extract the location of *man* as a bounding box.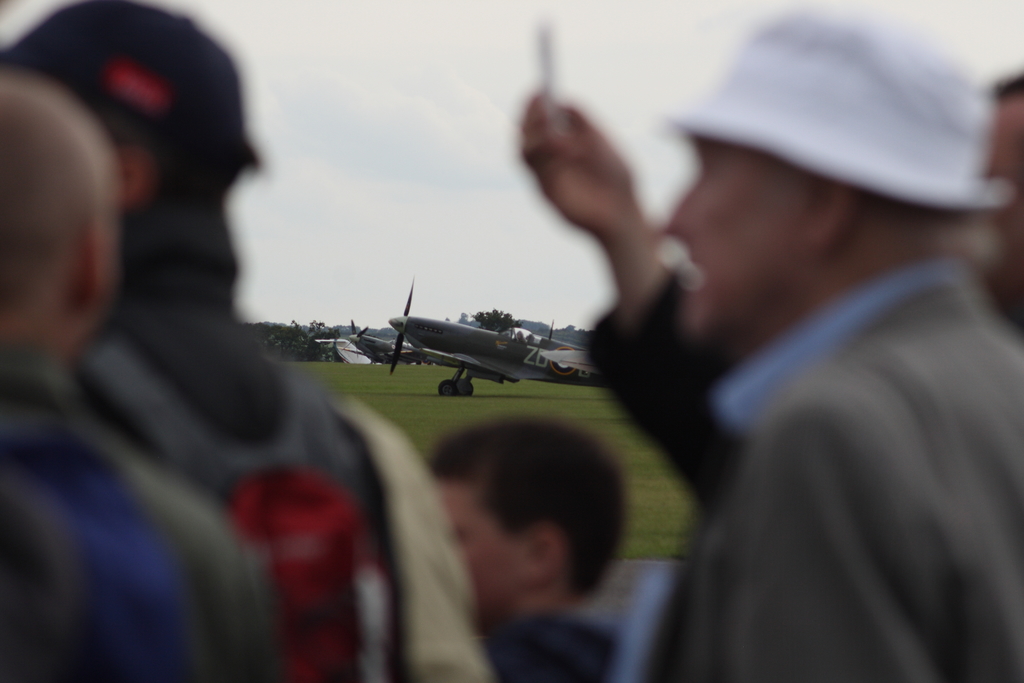
BBox(389, 35, 1012, 655).
